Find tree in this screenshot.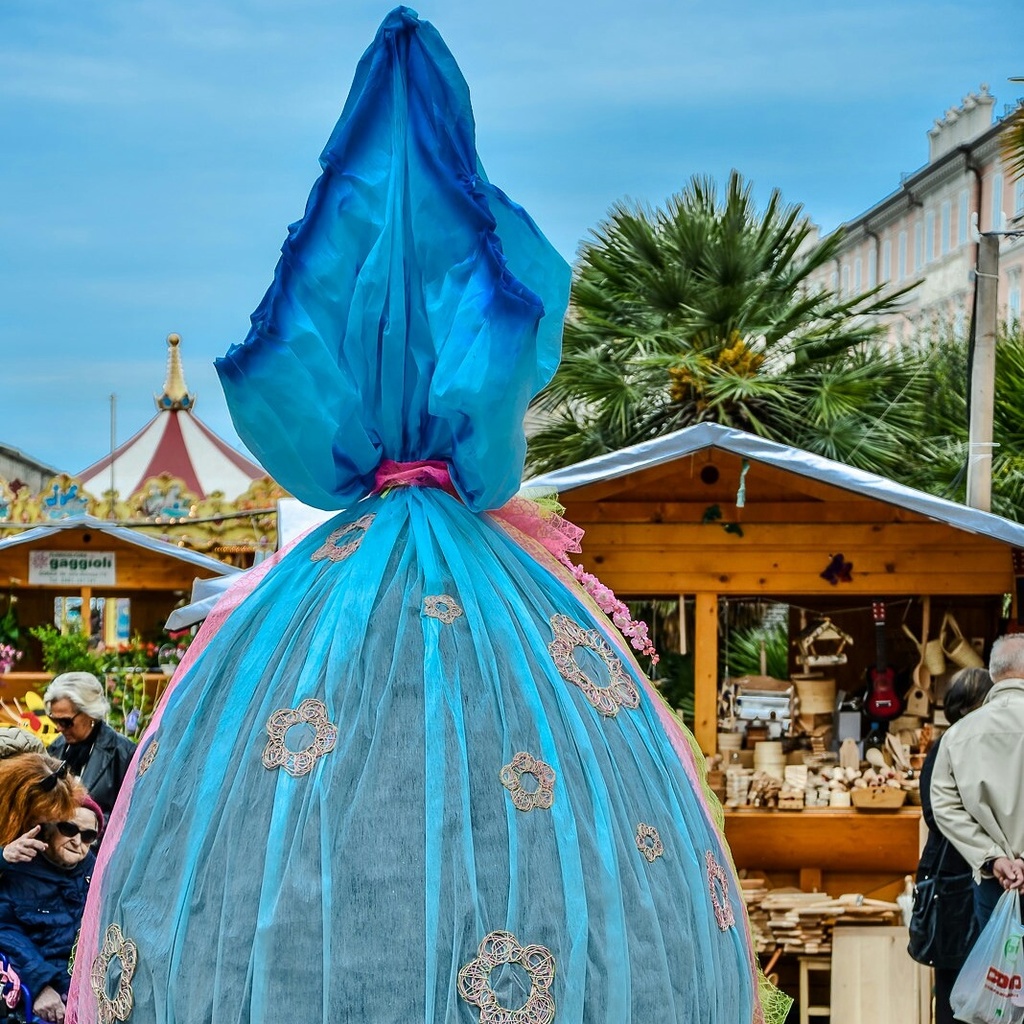
The bounding box for tree is 851/319/1023/524.
